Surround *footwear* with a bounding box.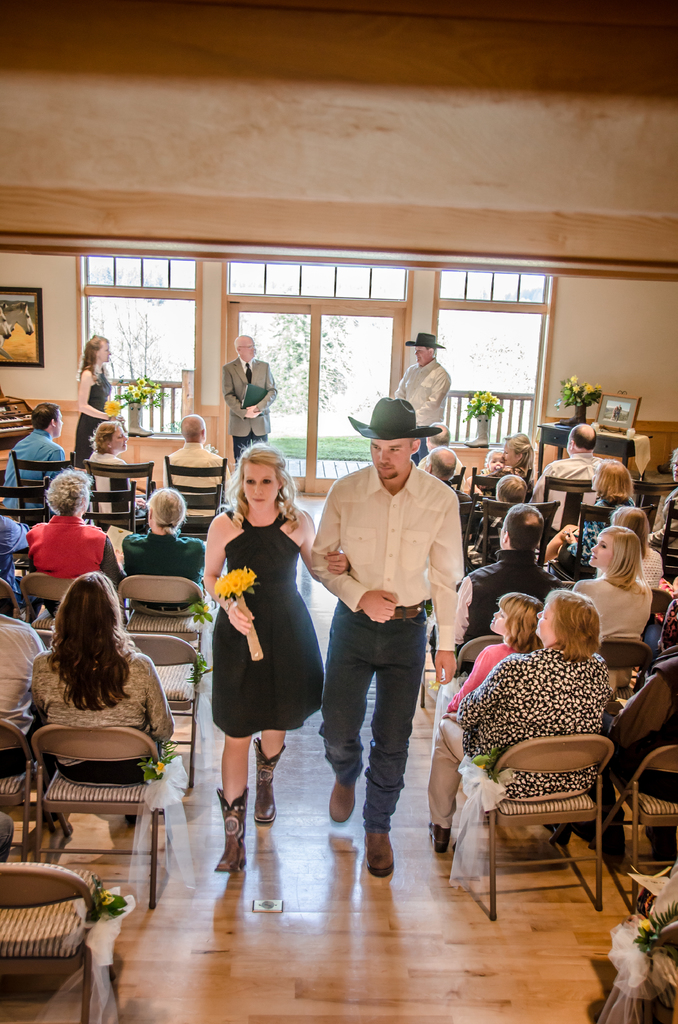
x1=212, y1=781, x2=241, y2=876.
